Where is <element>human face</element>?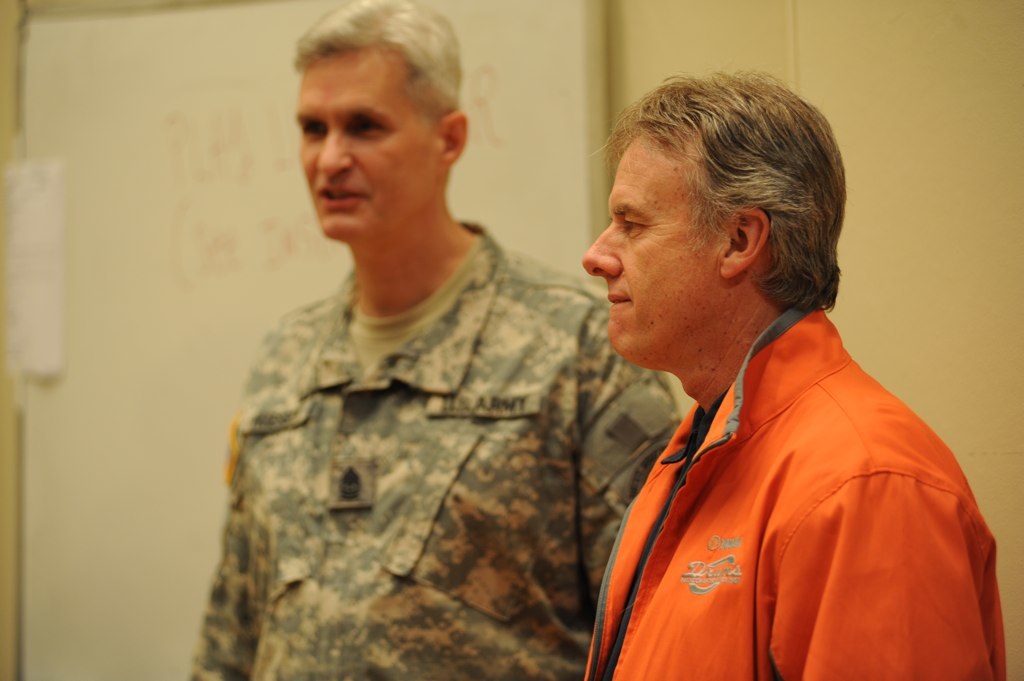
x1=295 y1=57 x2=435 y2=245.
